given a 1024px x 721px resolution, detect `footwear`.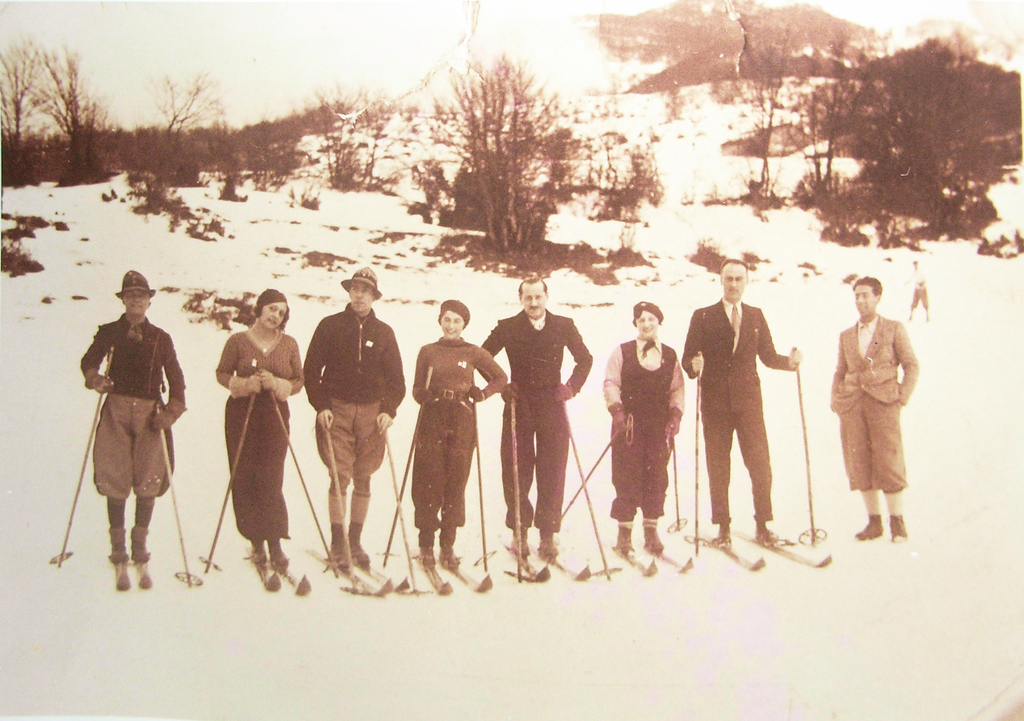
(442,536,461,565).
